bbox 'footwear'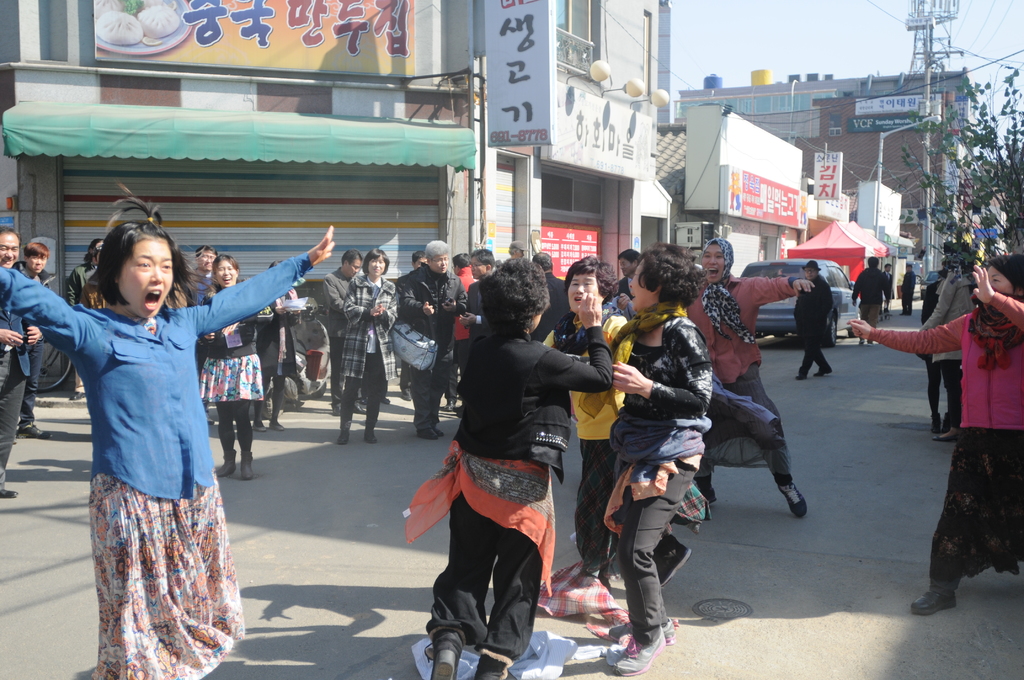
(x1=399, y1=379, x2=412, y2=404)
